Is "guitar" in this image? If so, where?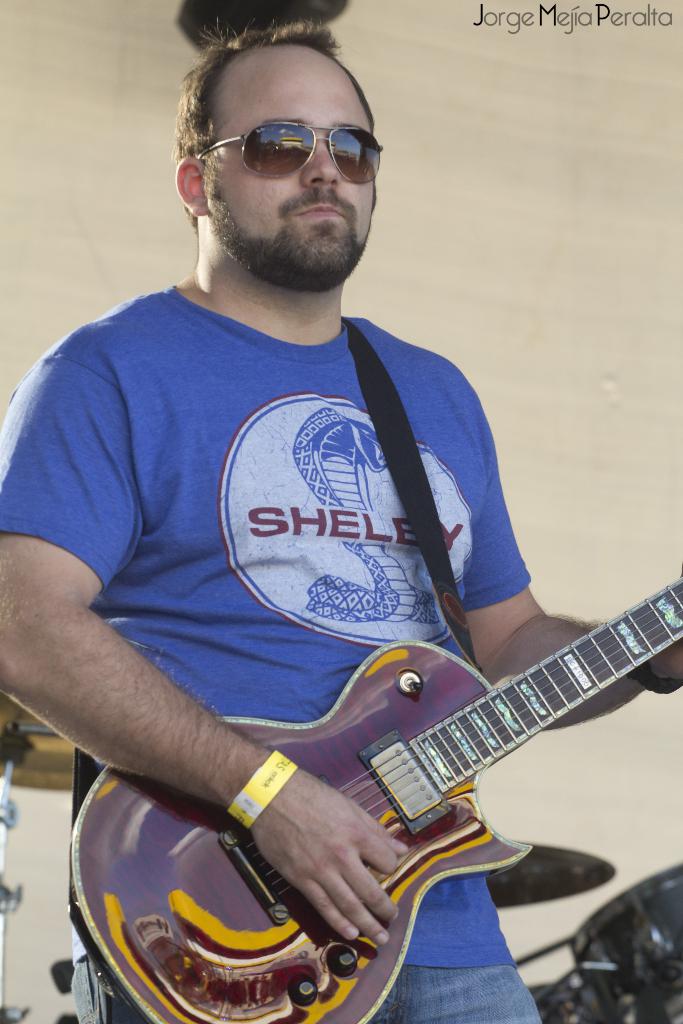
Yes, at x1=159 y1=561 x2=682 y2=1000.
